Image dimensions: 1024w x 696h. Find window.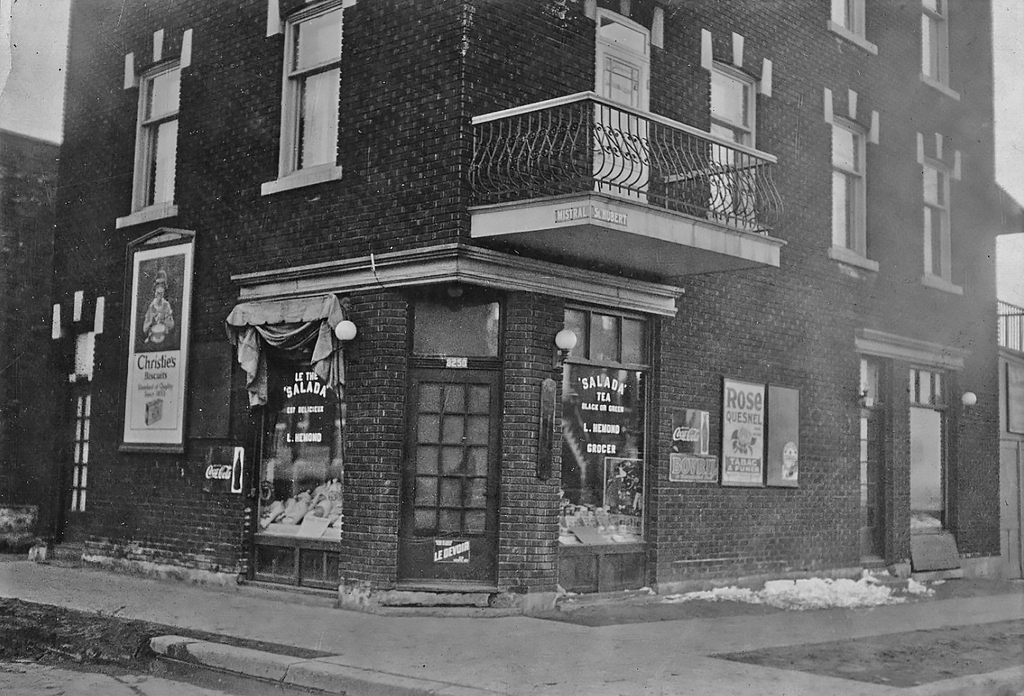
(921, 1, 957, 105).
